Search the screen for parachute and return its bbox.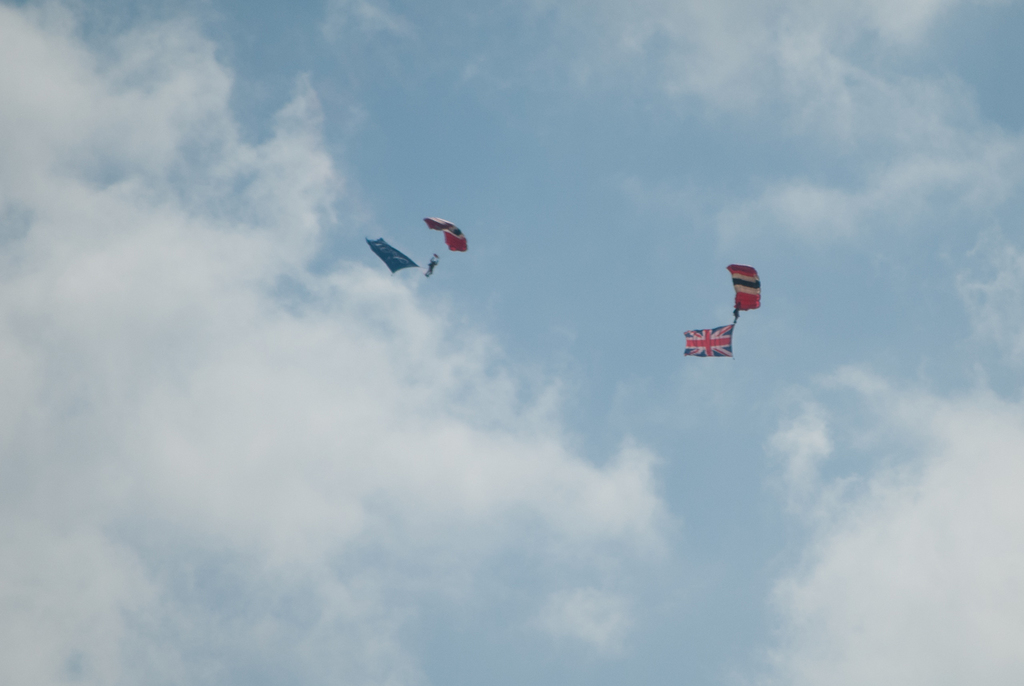
Found: (x1=424, y1=218, x2=467, y2=271).
